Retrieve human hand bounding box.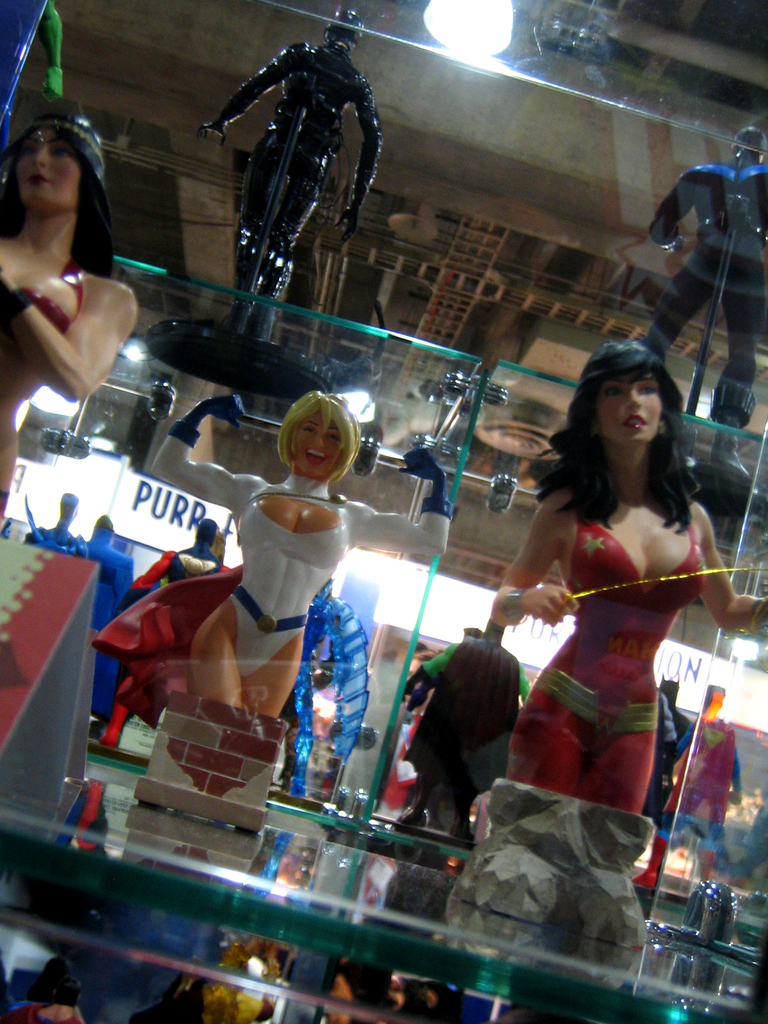
Bounding box: locate(519, 586, 582, 624).
